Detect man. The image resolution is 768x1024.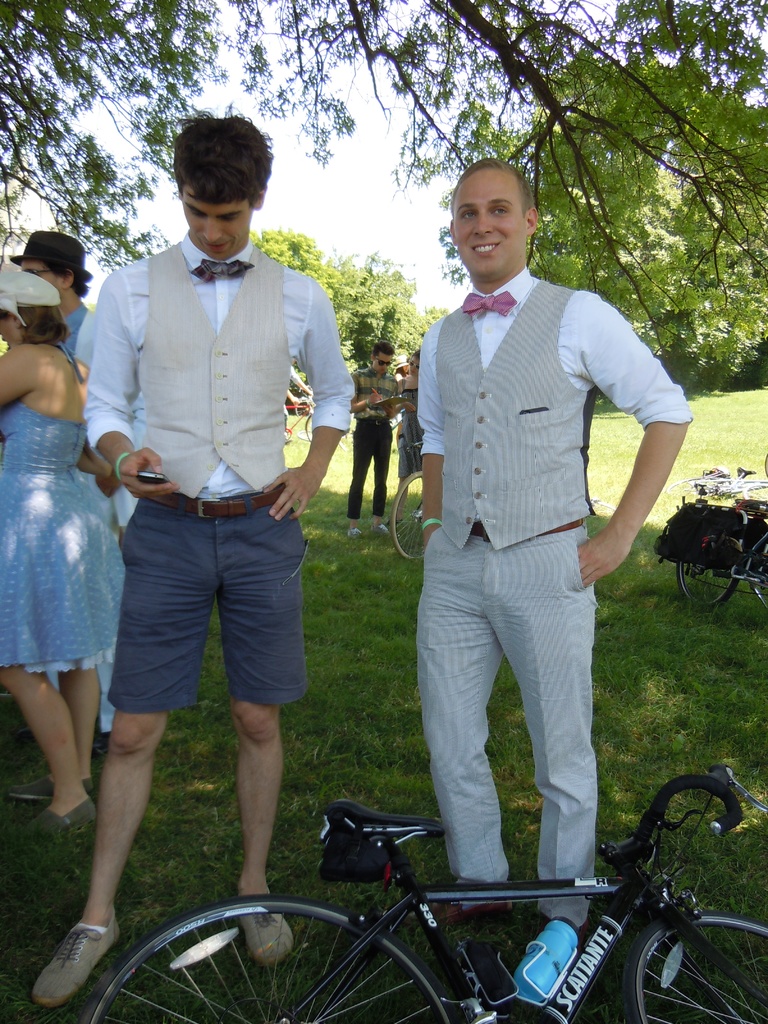
<bbox>387, 138, 670, 924</bbox>.
